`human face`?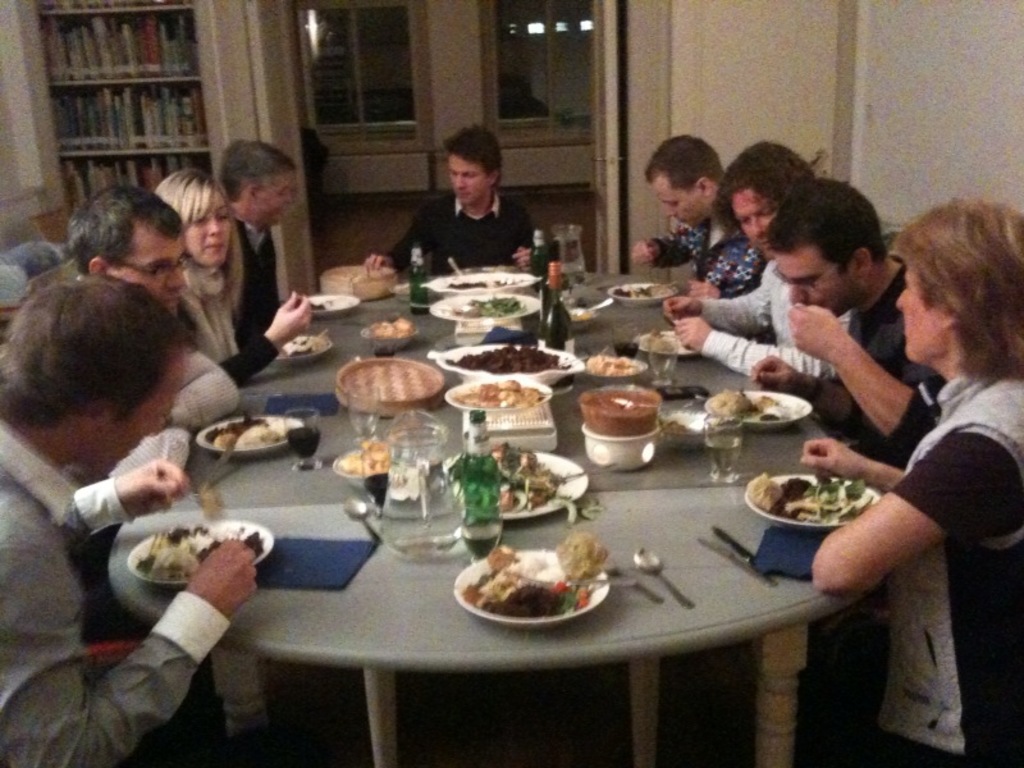
737,187,767,252
